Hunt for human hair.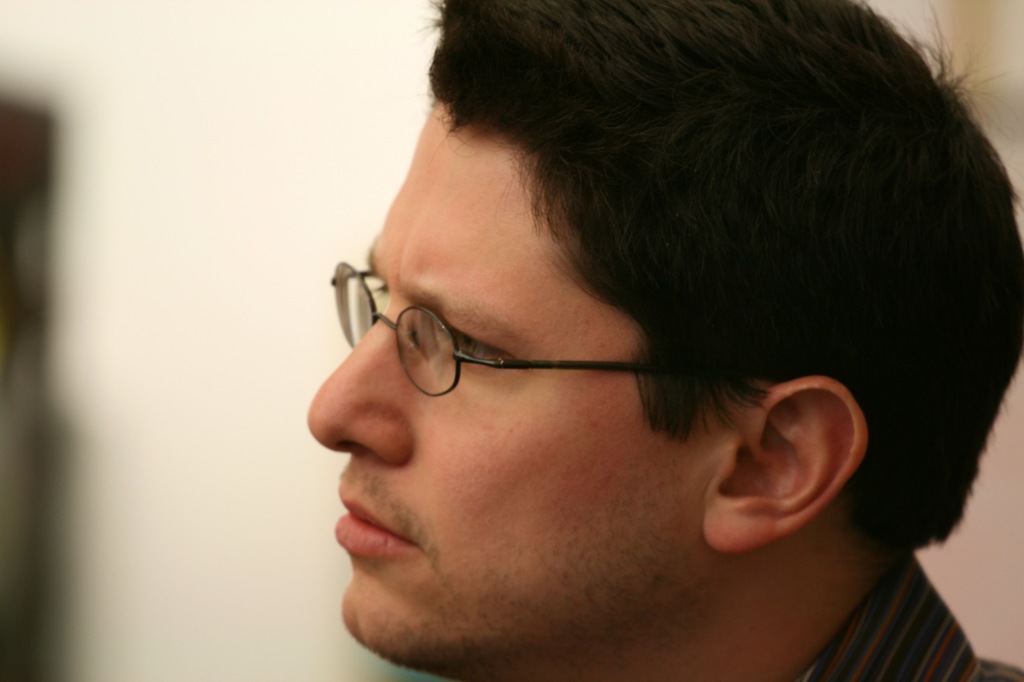
Hunted down at 428, 0, 1023, 565.
